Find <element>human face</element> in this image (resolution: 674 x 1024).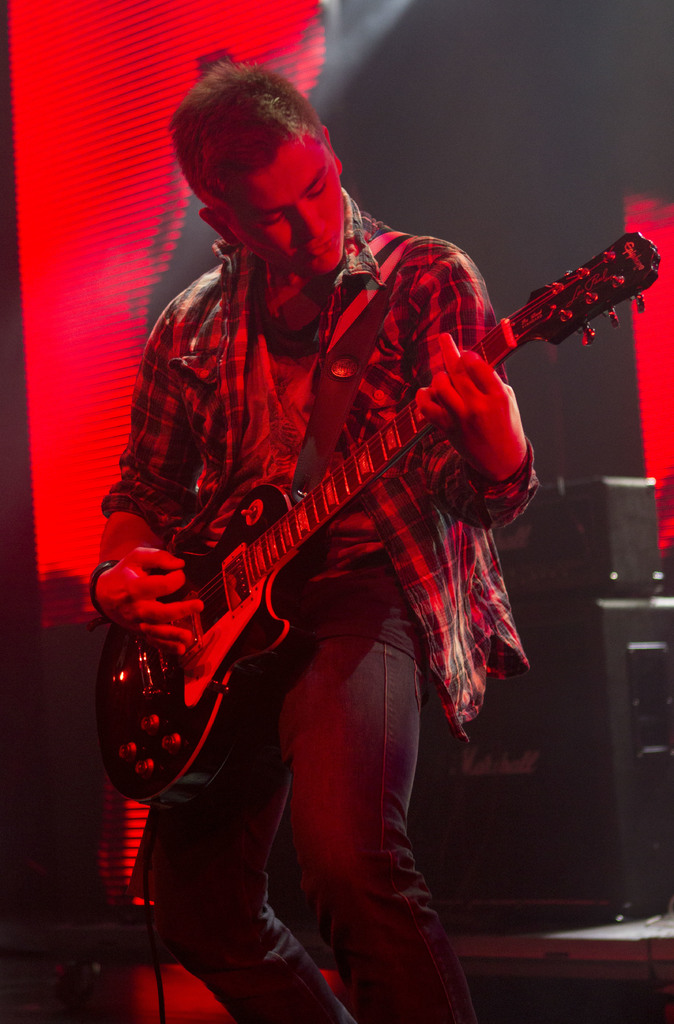
229, 142, 337, 270.
